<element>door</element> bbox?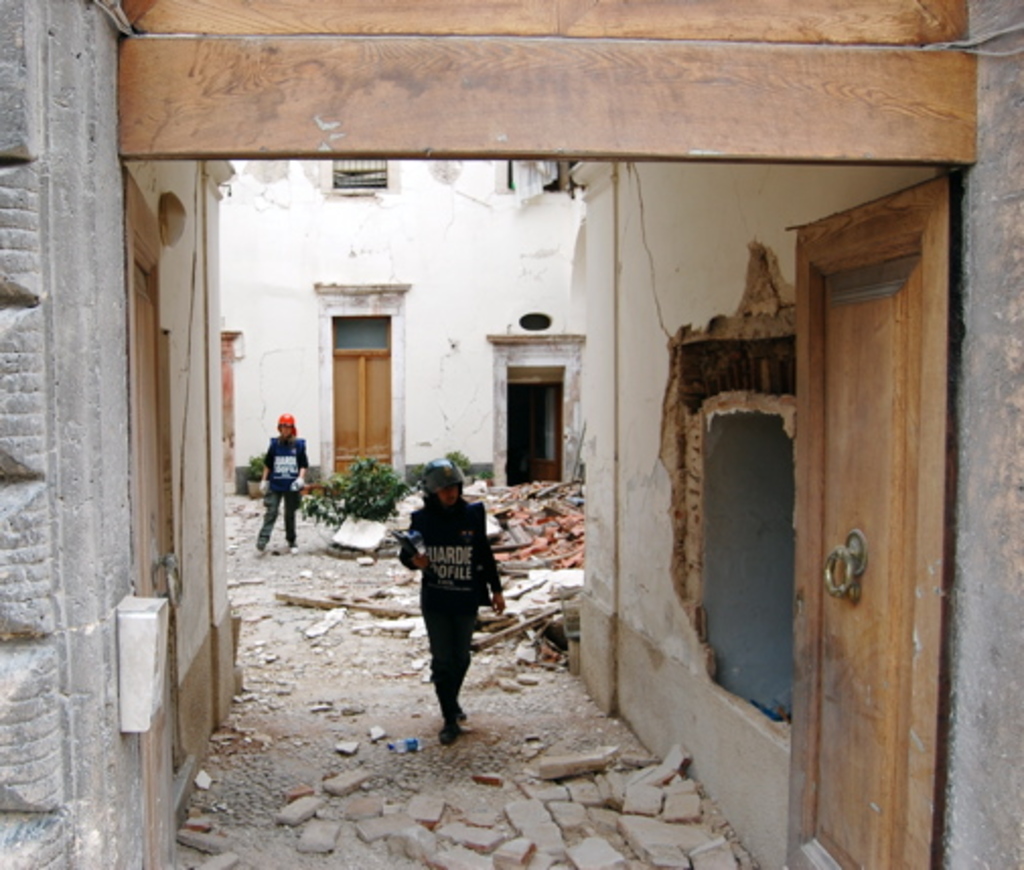
region(527, 379, 560, 487)
